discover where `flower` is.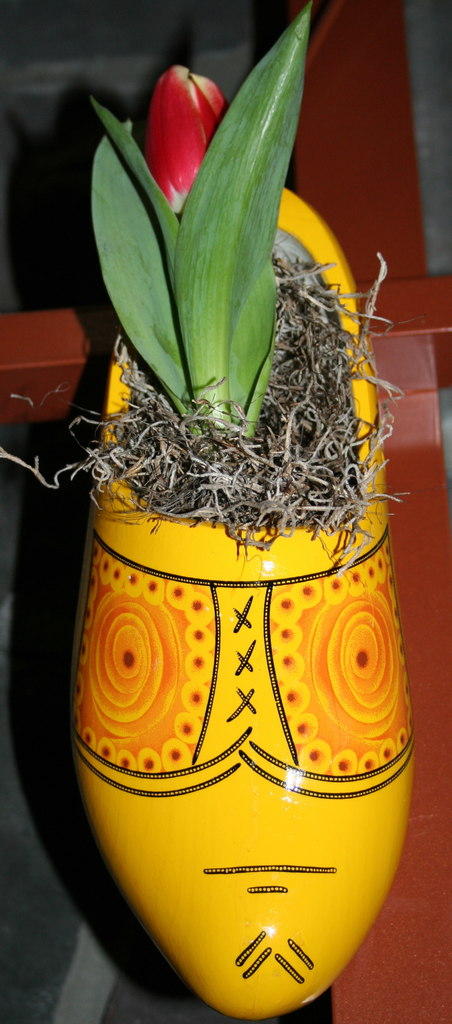
Discovered at x1=133, y1=56, x2=227, y2=191.
